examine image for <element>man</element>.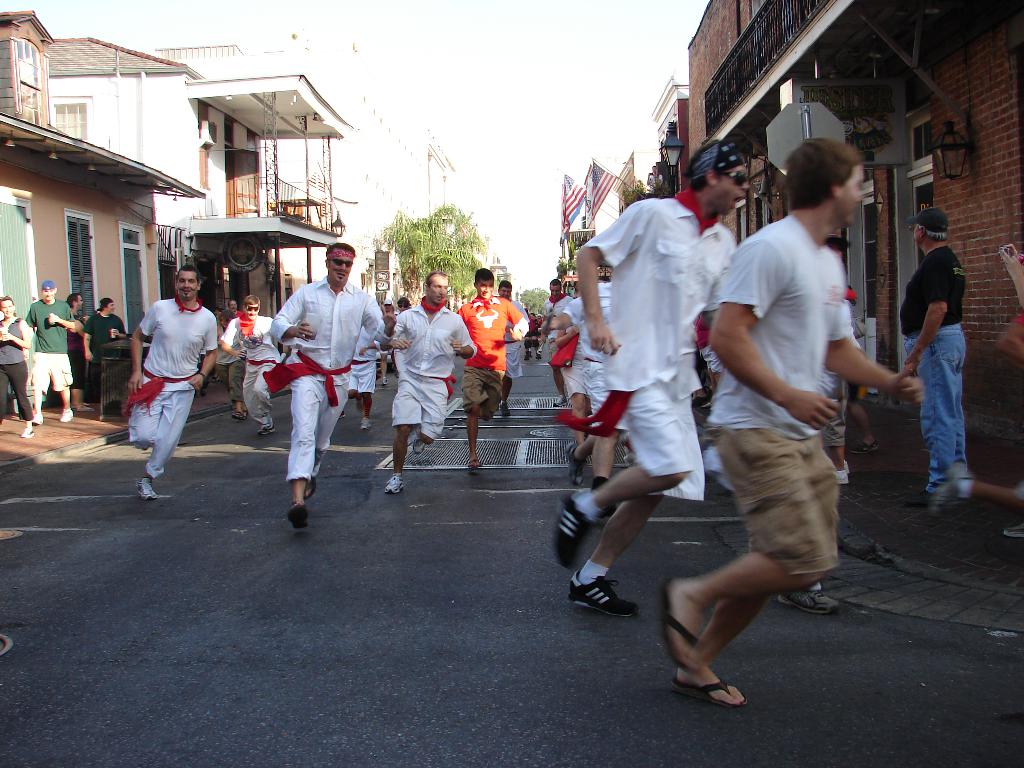
Examination result: pyautogui.locateOnScreen(668, 136, 881, 685).
